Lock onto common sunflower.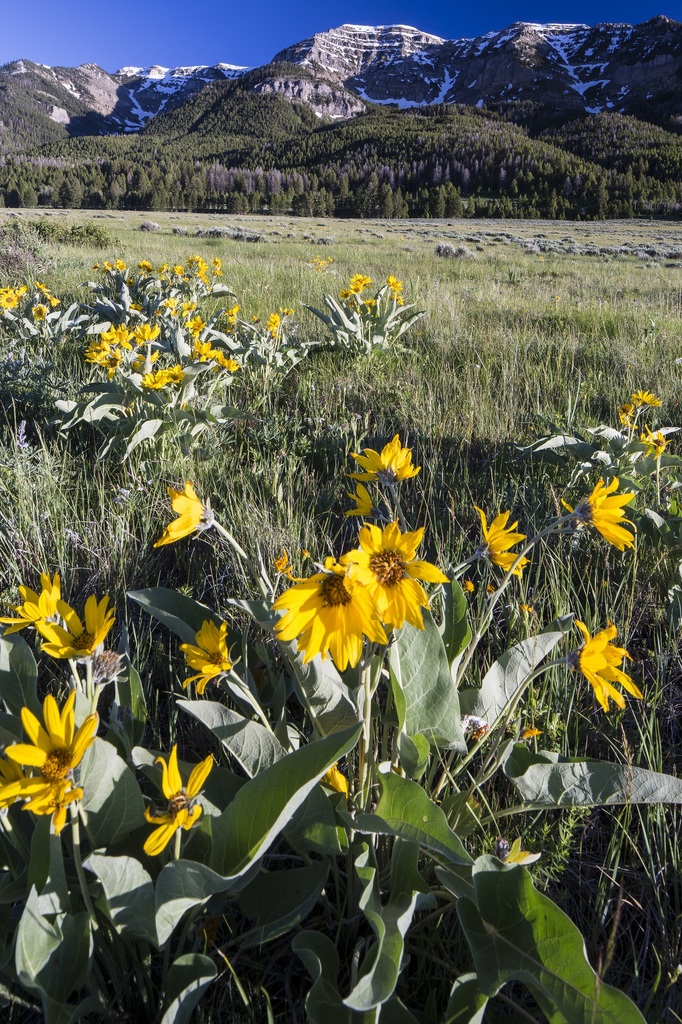
Locked: BBox(139, 364, 174, 386).
